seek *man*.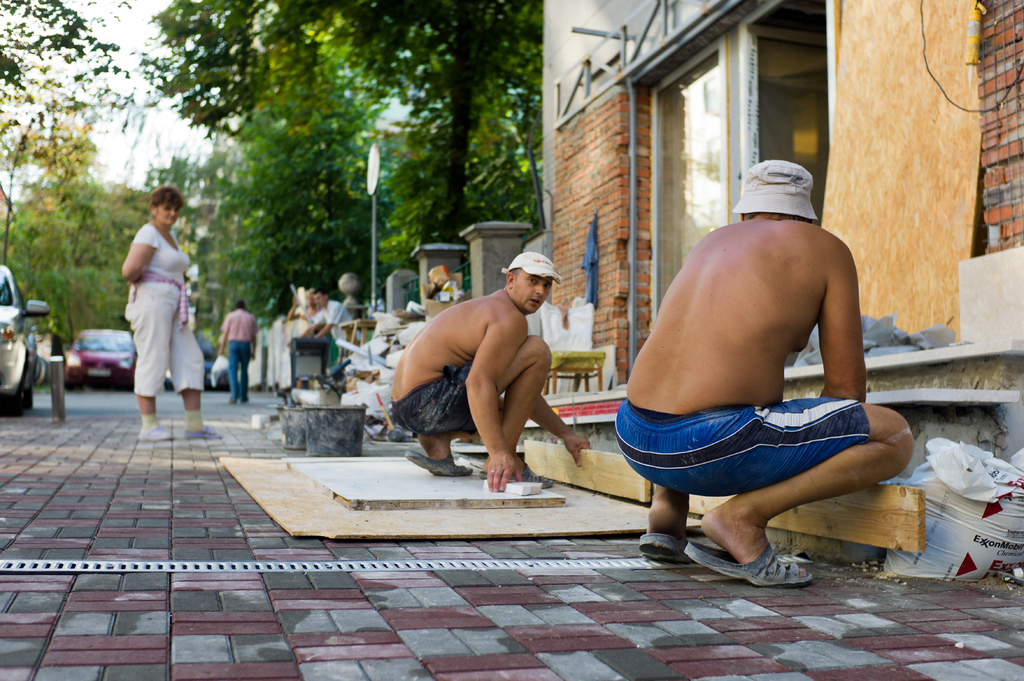
<region>217, 300, 257, 401</region>.
